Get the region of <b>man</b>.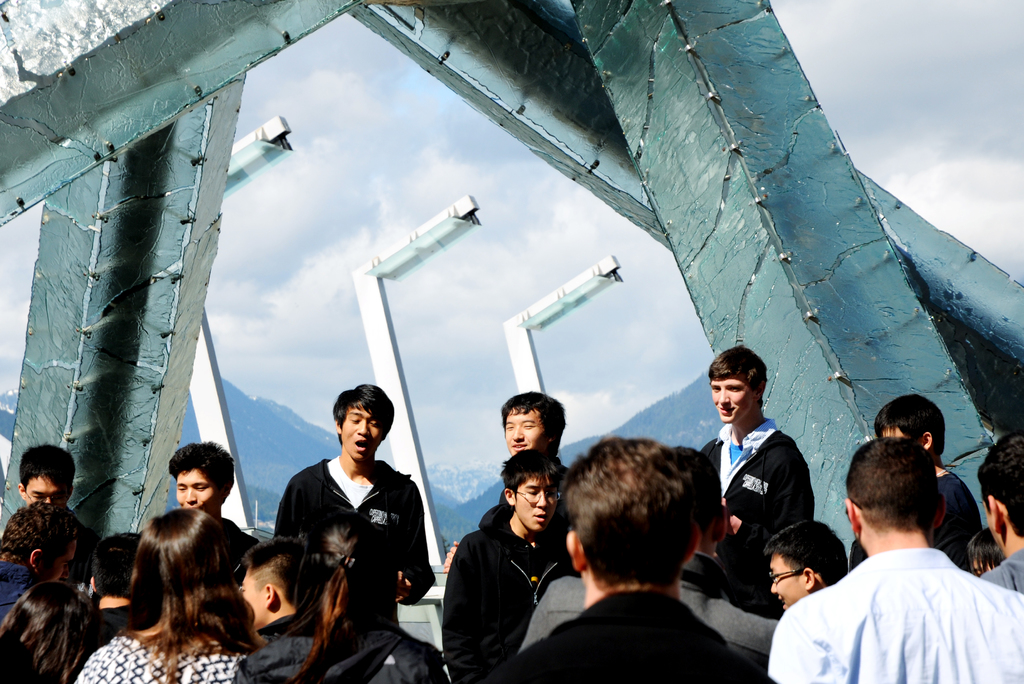
<box>493,386,567,453</box>.
